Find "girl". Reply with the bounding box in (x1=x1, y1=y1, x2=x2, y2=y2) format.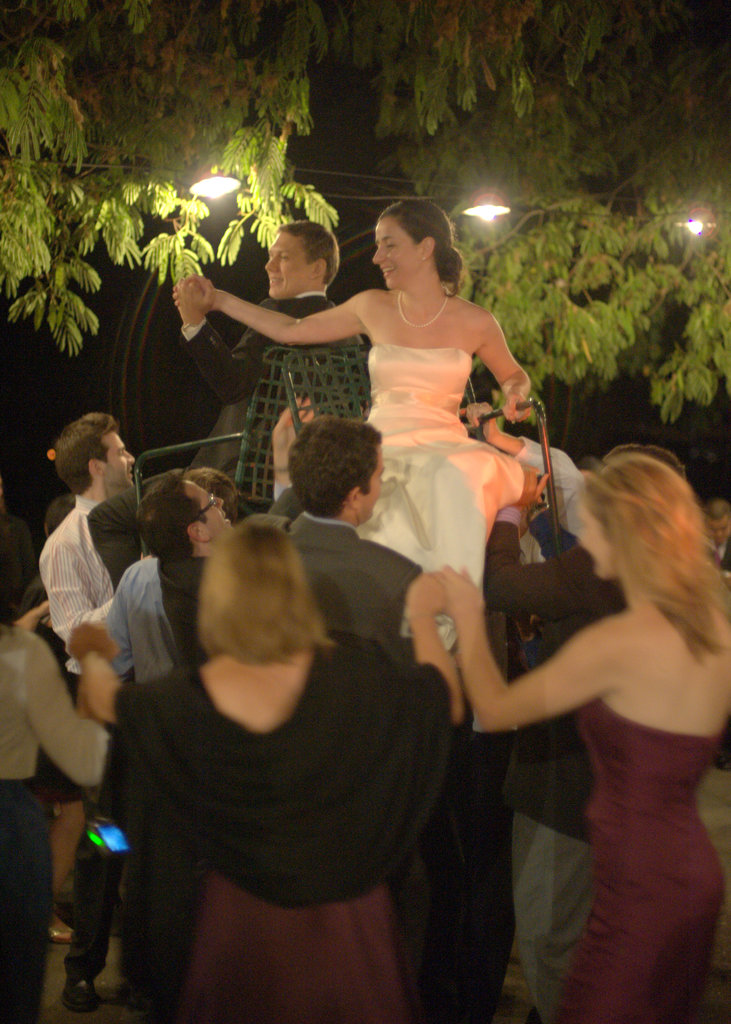
(x1=165, y1=195, x2=529, y2=648).
